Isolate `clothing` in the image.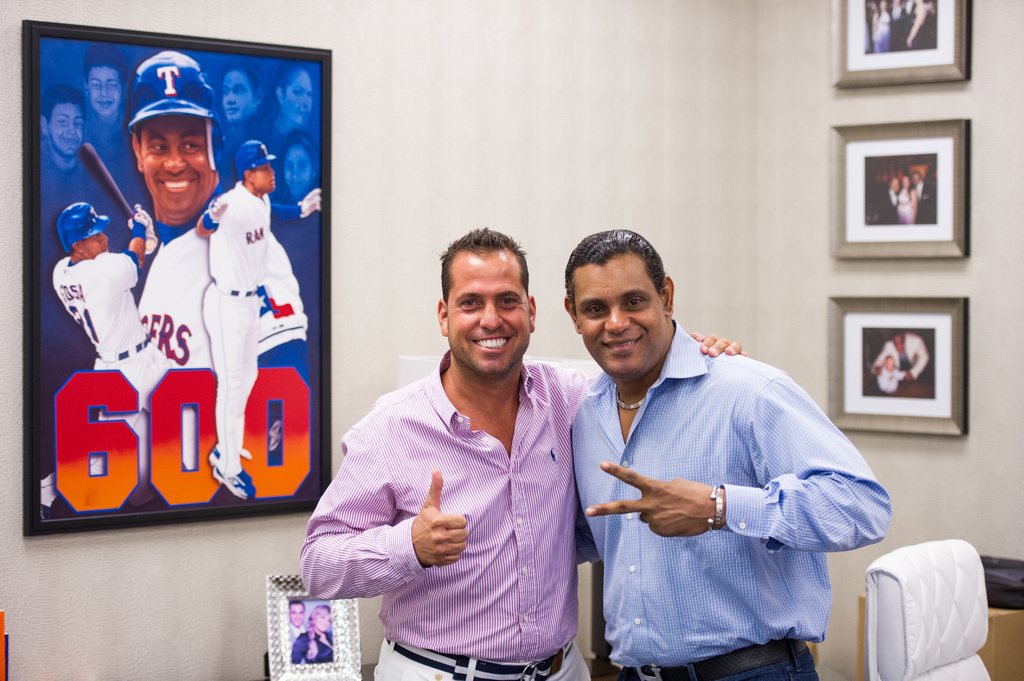
Isolated region: x1=210, y1=180, x2=273, y2=475.
